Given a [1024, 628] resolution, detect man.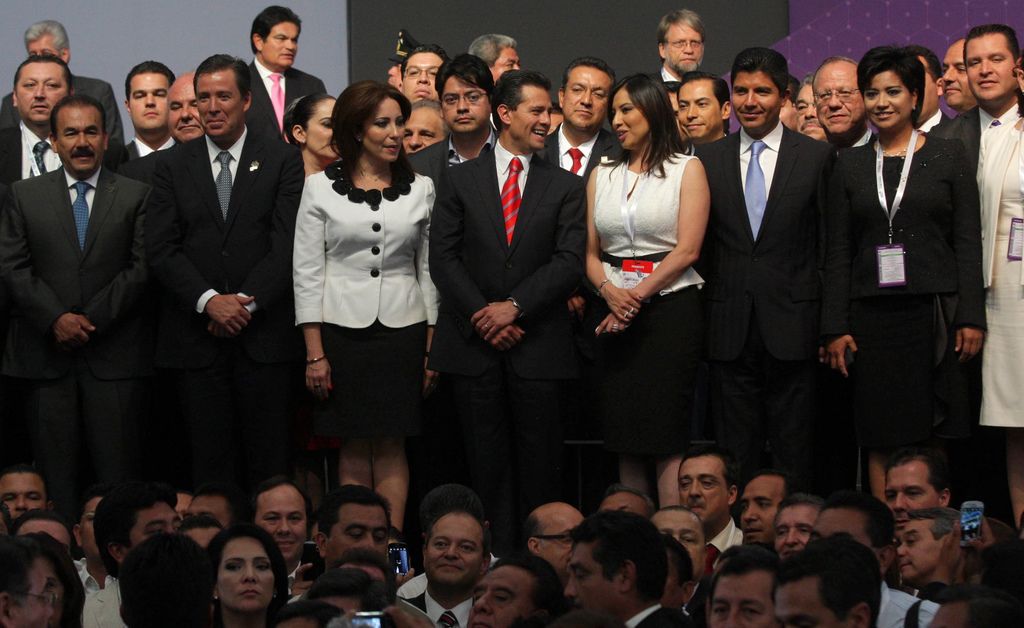
region(116, 62, 175, 173).
